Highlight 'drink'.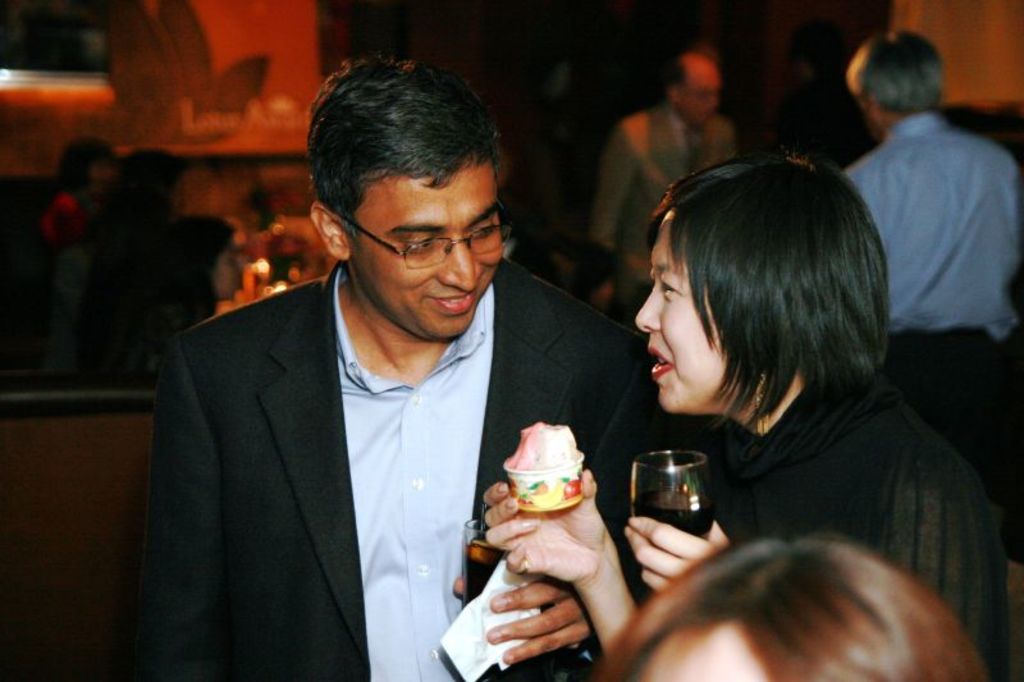
Highlighted region: 635 443 735 587.
